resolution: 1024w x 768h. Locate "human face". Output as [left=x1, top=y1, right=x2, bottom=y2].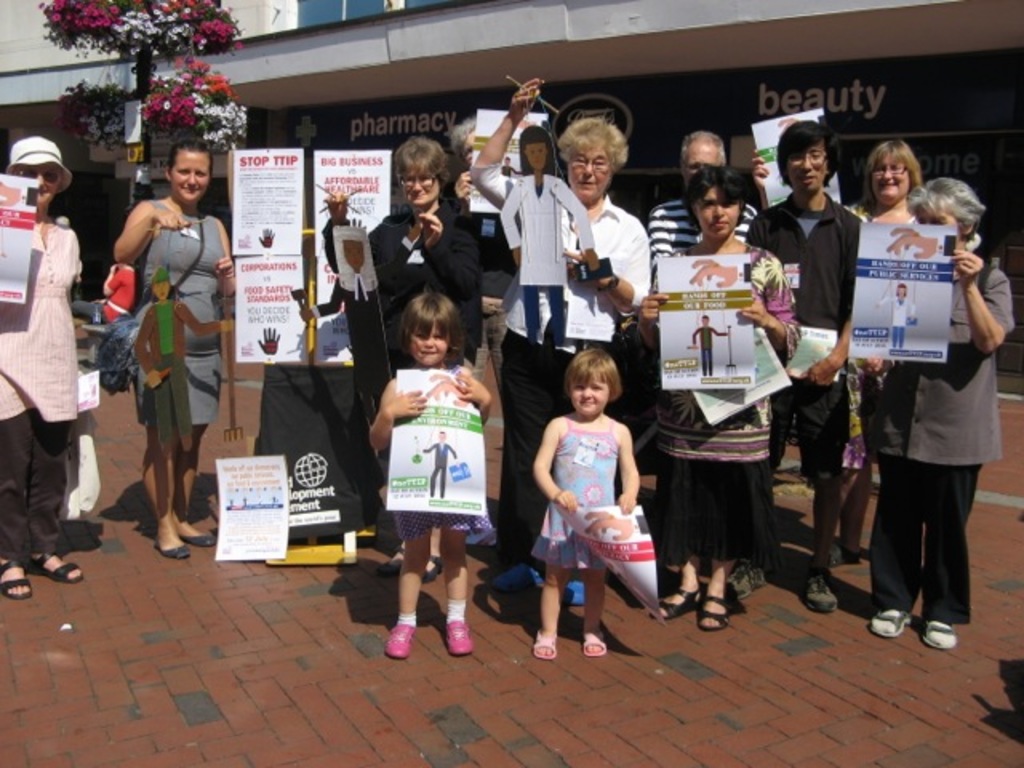
[left=170, top=150, right=211, bottom=203].
